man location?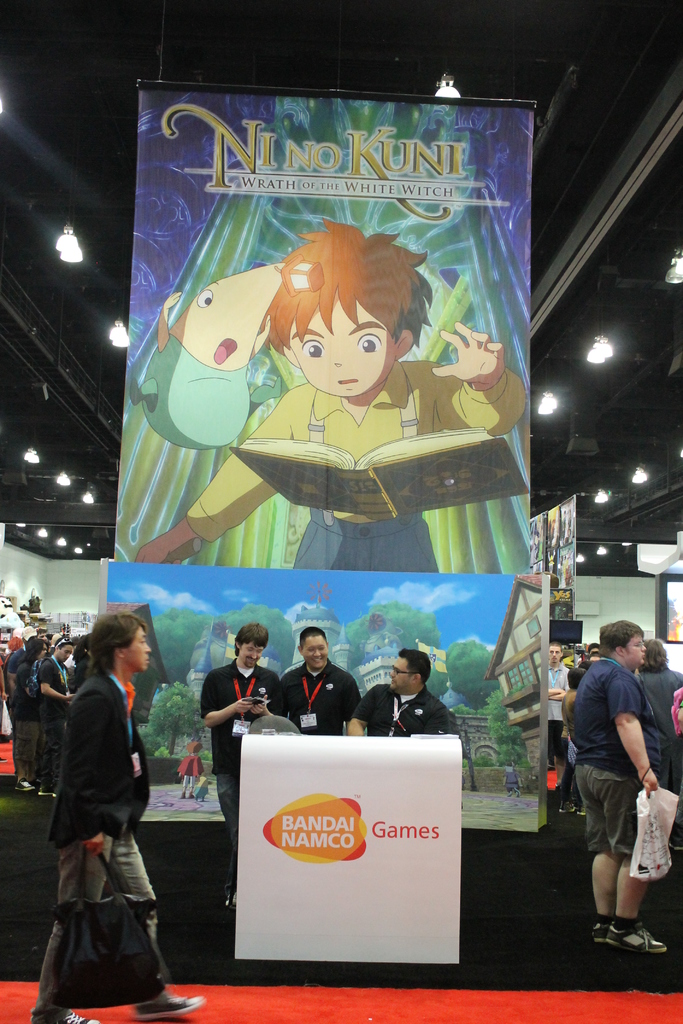
bbox(547, 643, 572, 816)
